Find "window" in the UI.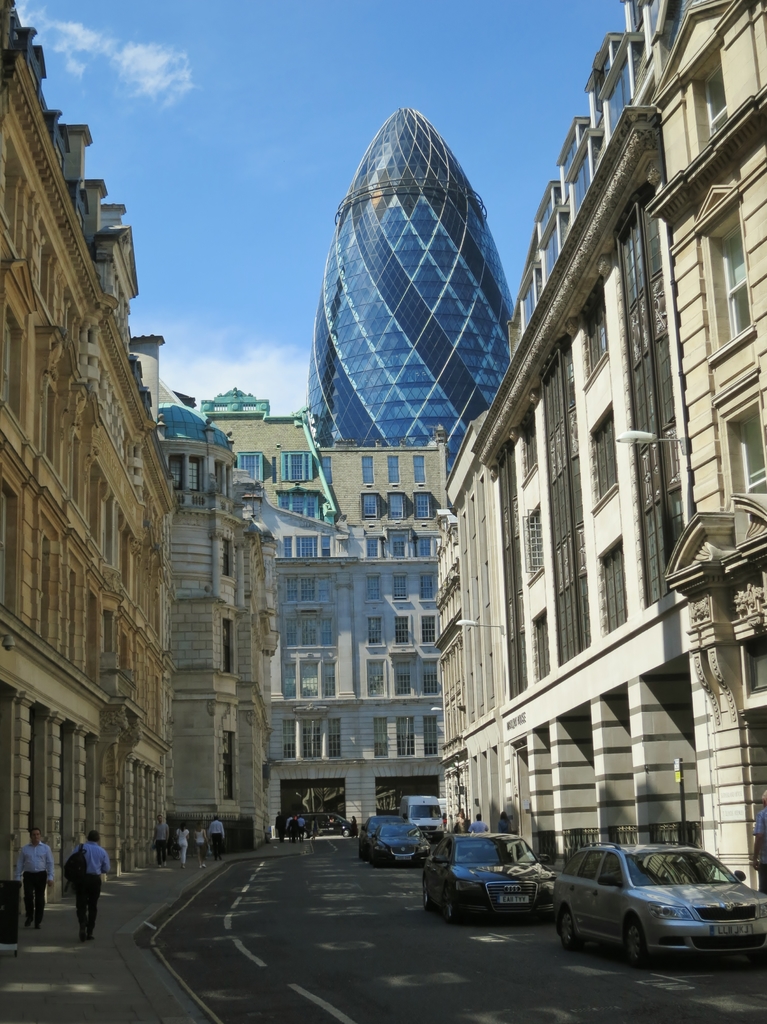
UI element at bbox=[226, 538, 231, 573].
